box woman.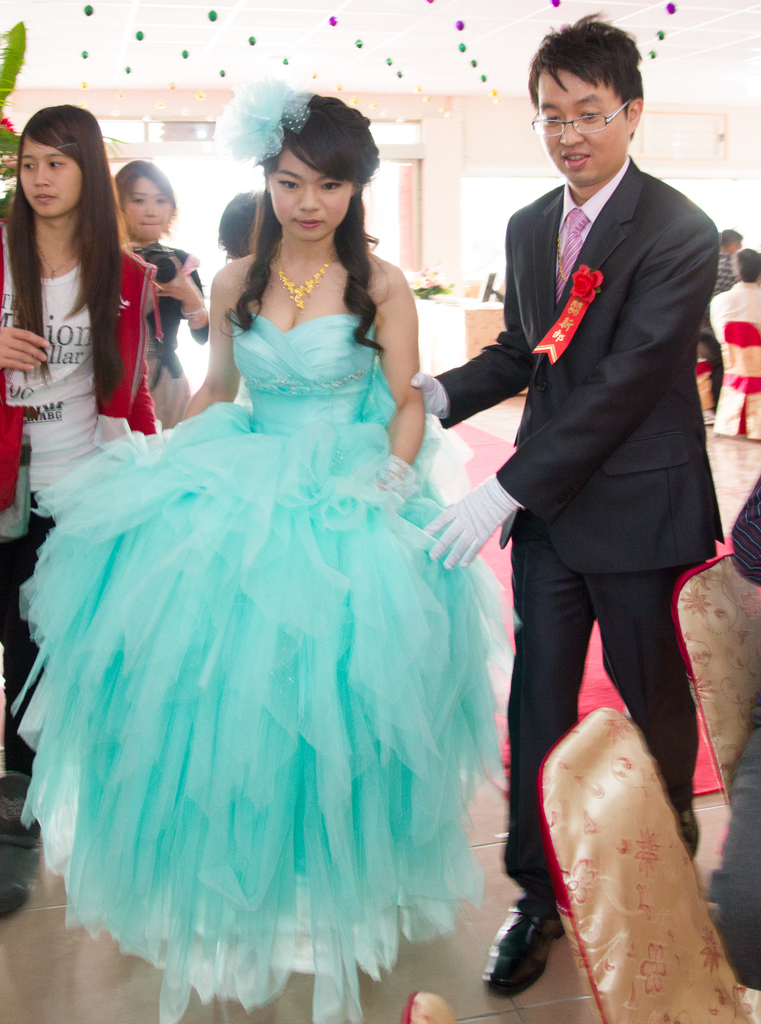
(0, 102, 161, 787).
